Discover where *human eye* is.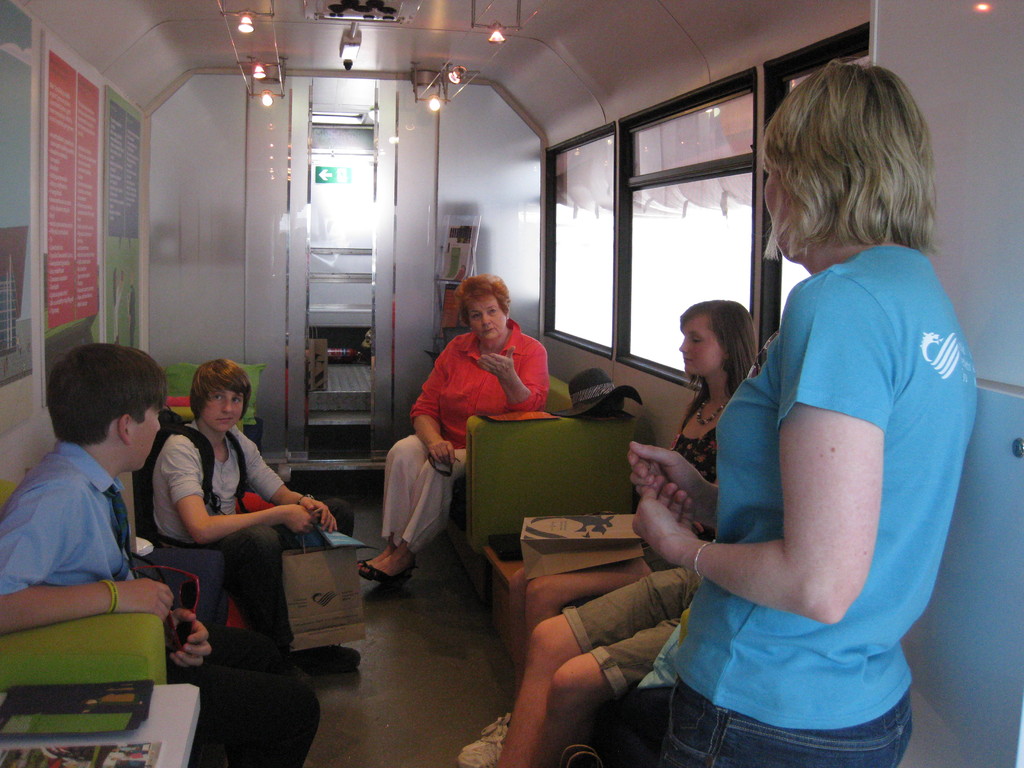
Discovered at rect(208, 390, 228, 405).
